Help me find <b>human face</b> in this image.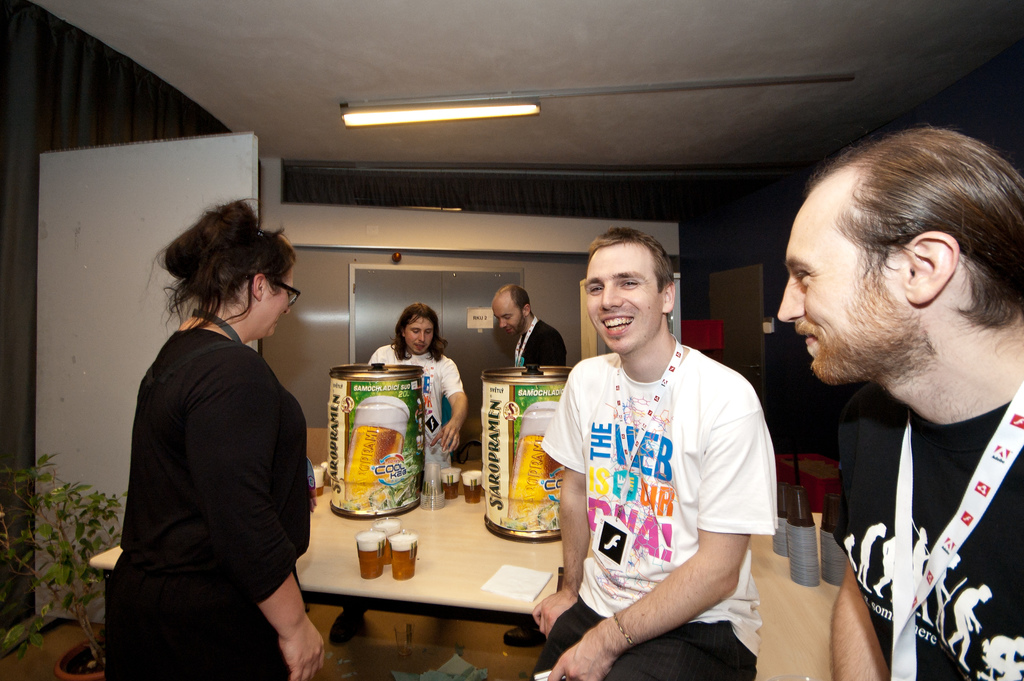
Found it: 264:258:298:335.
